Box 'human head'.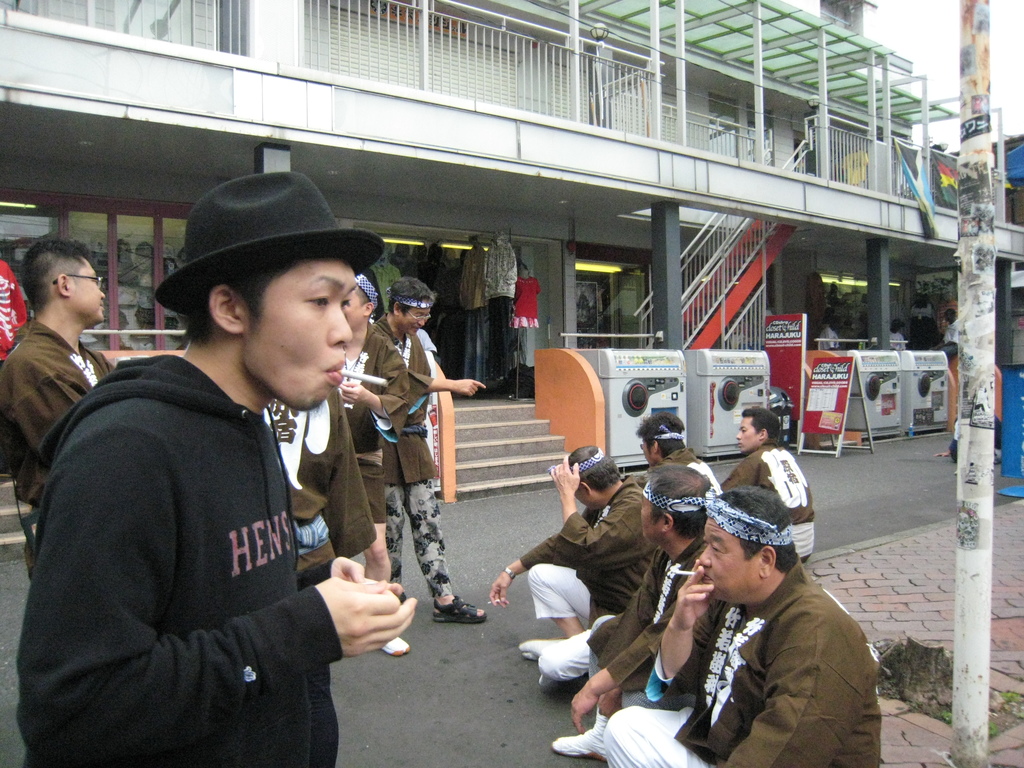
735, 406, 780, 455.
